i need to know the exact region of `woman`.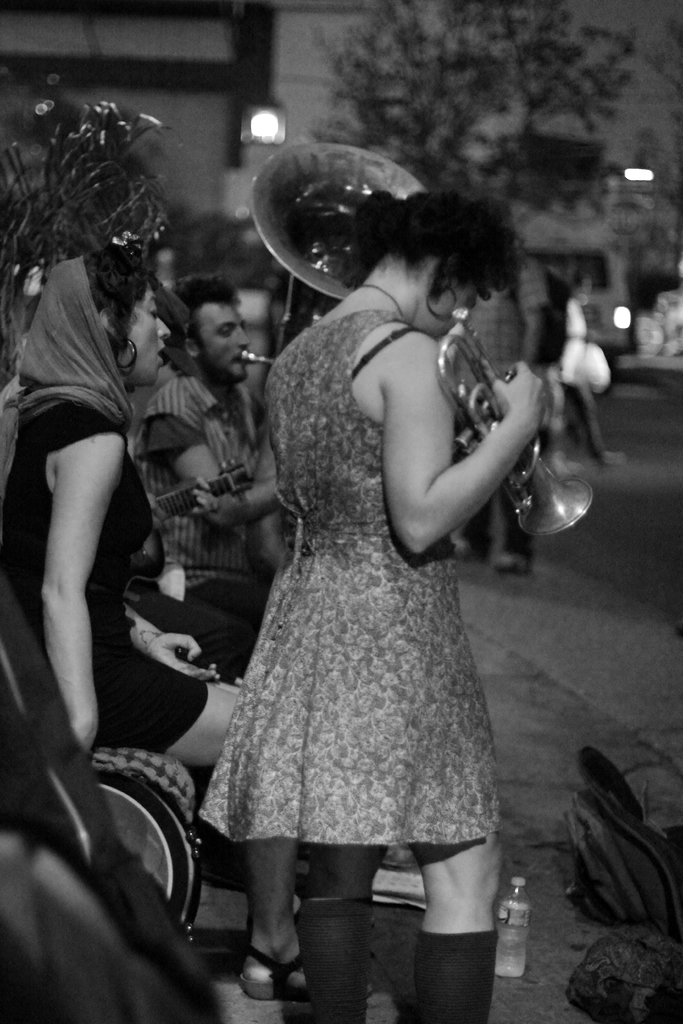
Region: 185 154 562 984.
